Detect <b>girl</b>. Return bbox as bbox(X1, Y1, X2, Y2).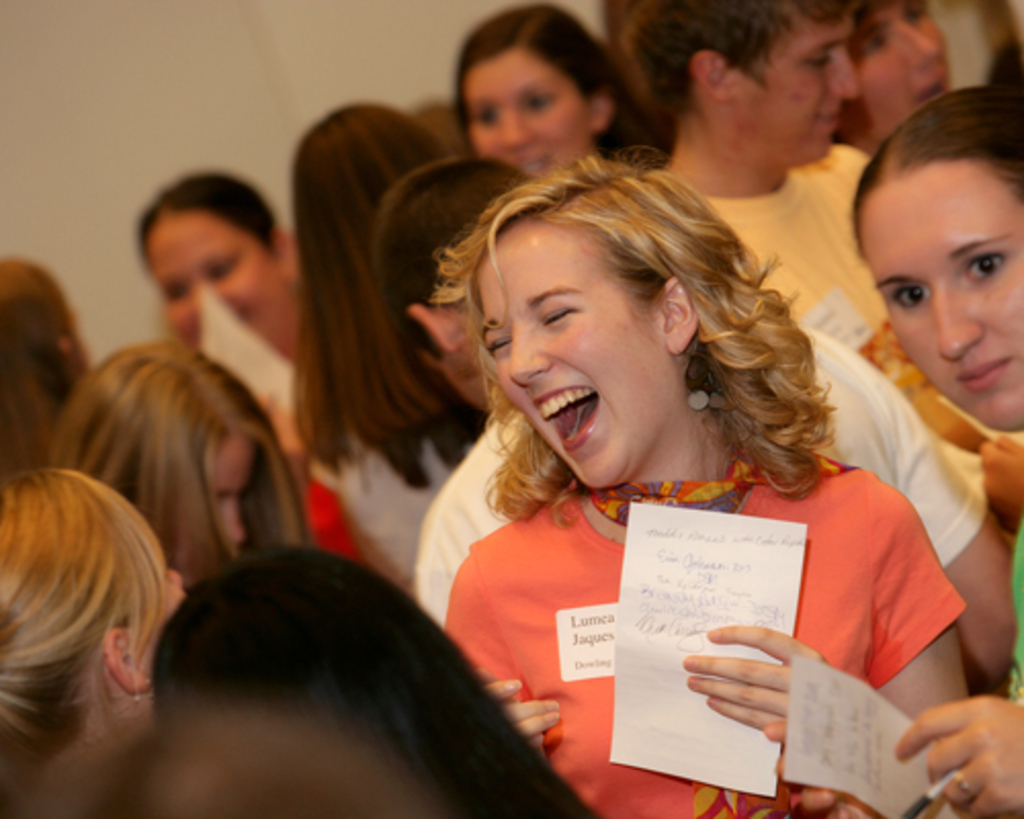
bbox(440, 156, 969, 817).
